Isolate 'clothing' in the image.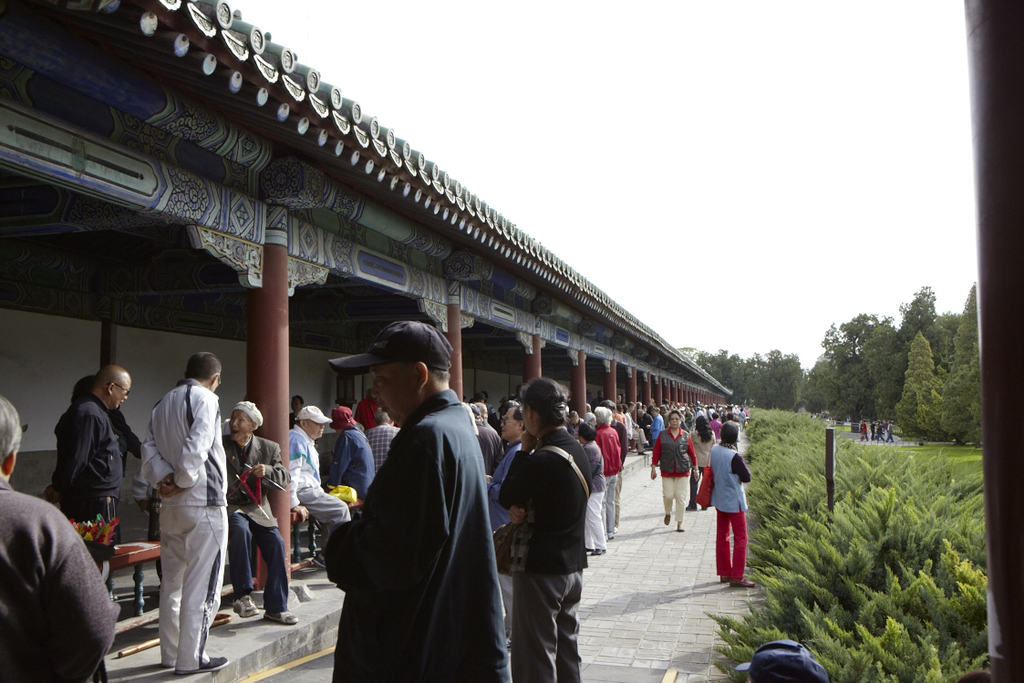
Isolated region: box=[221, 432, 291, 610].
